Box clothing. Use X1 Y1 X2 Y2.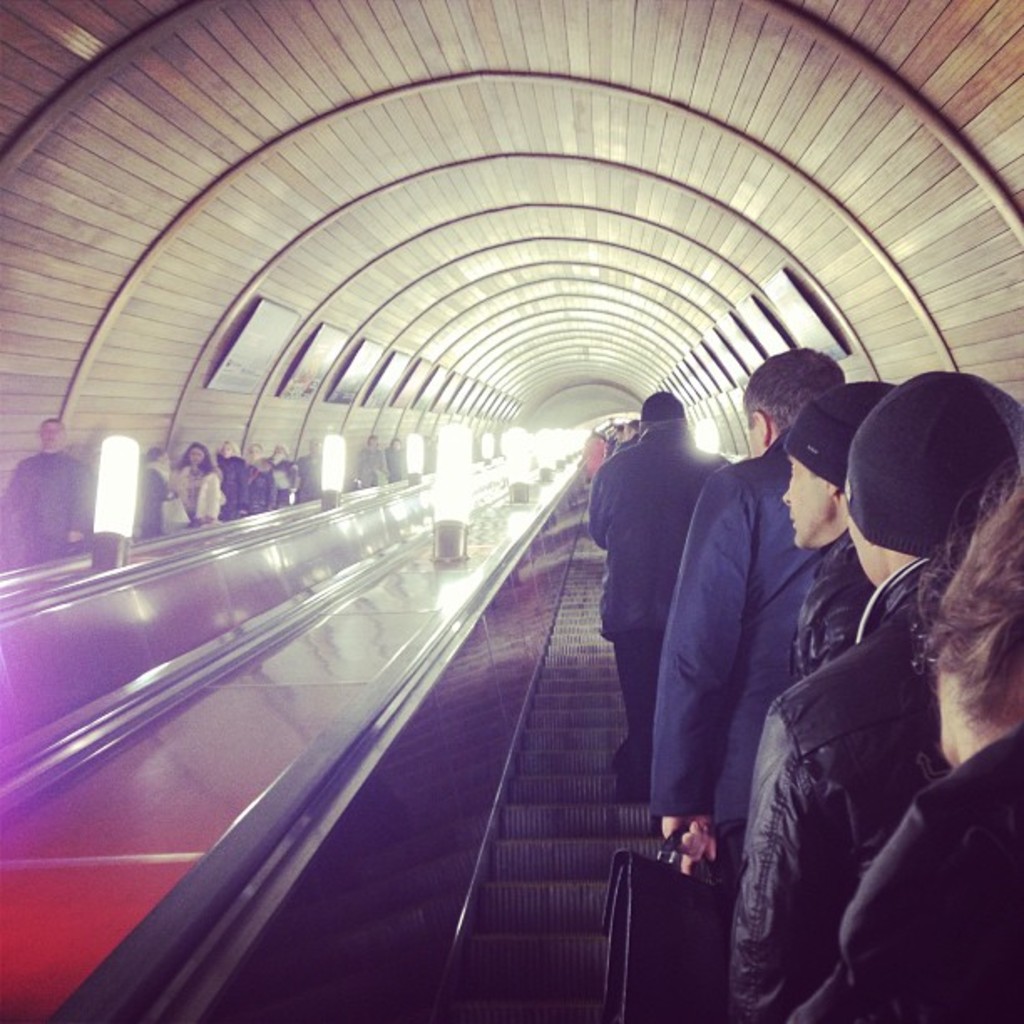
815 730 1022 1012.
